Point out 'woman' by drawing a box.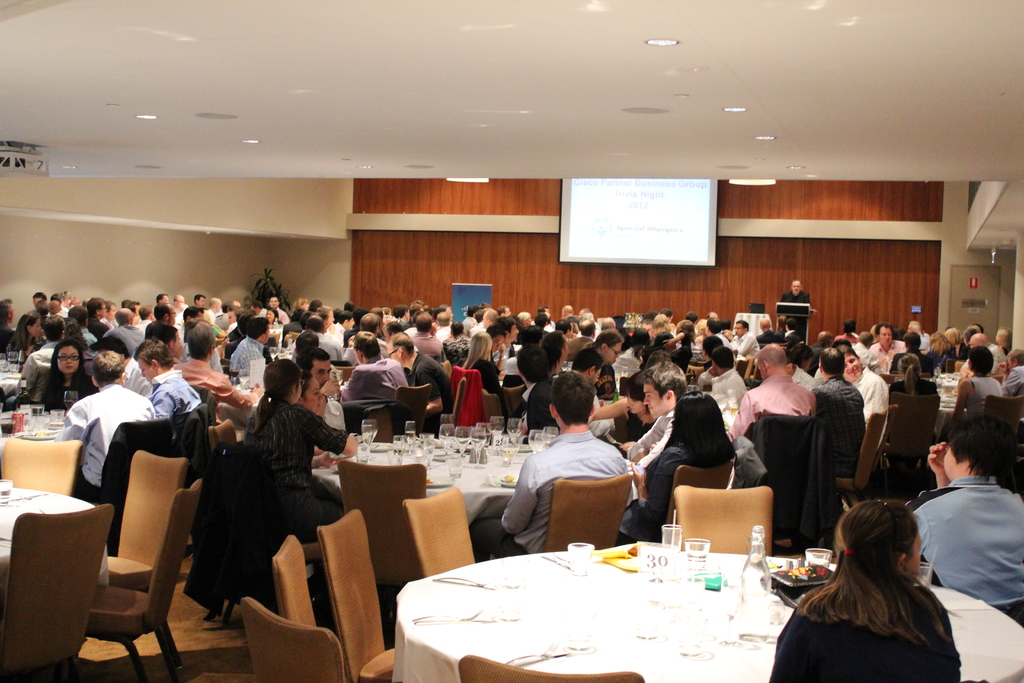
26, 340, 94, 412.
